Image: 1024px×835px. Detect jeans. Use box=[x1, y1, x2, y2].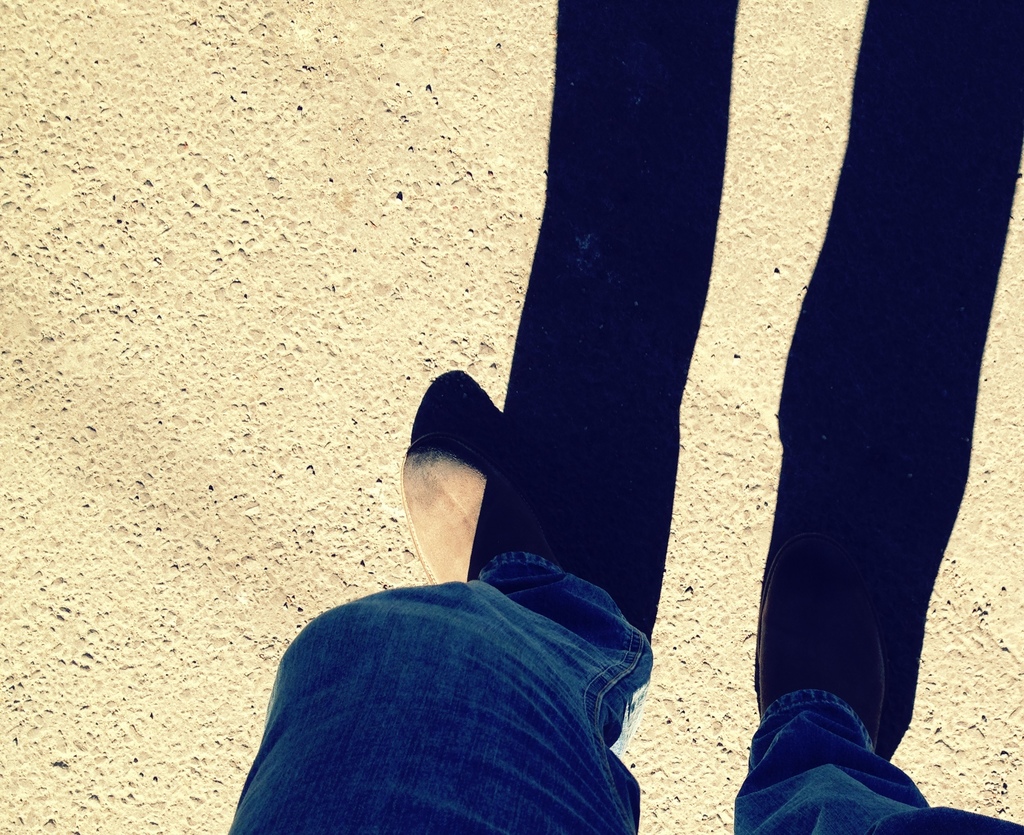
box=[228, 548, 1023, 834].
